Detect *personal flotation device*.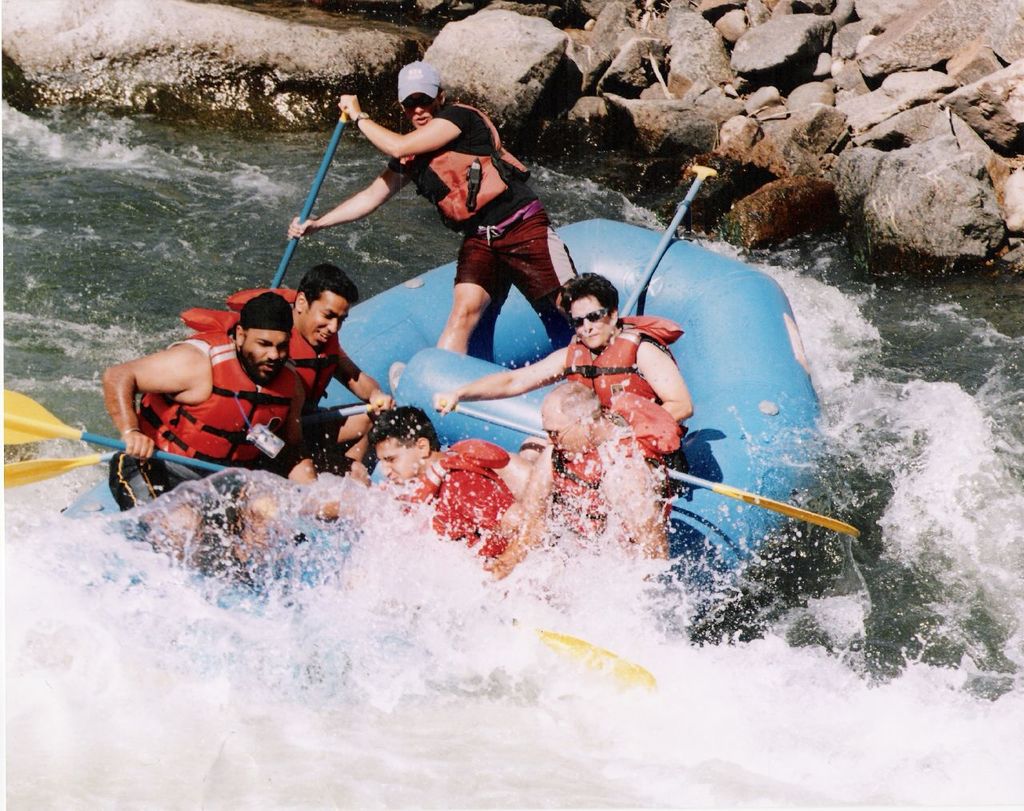
Detected at {"x1": 215, "y1": 289, "x2": 336, "y2": 407}.
